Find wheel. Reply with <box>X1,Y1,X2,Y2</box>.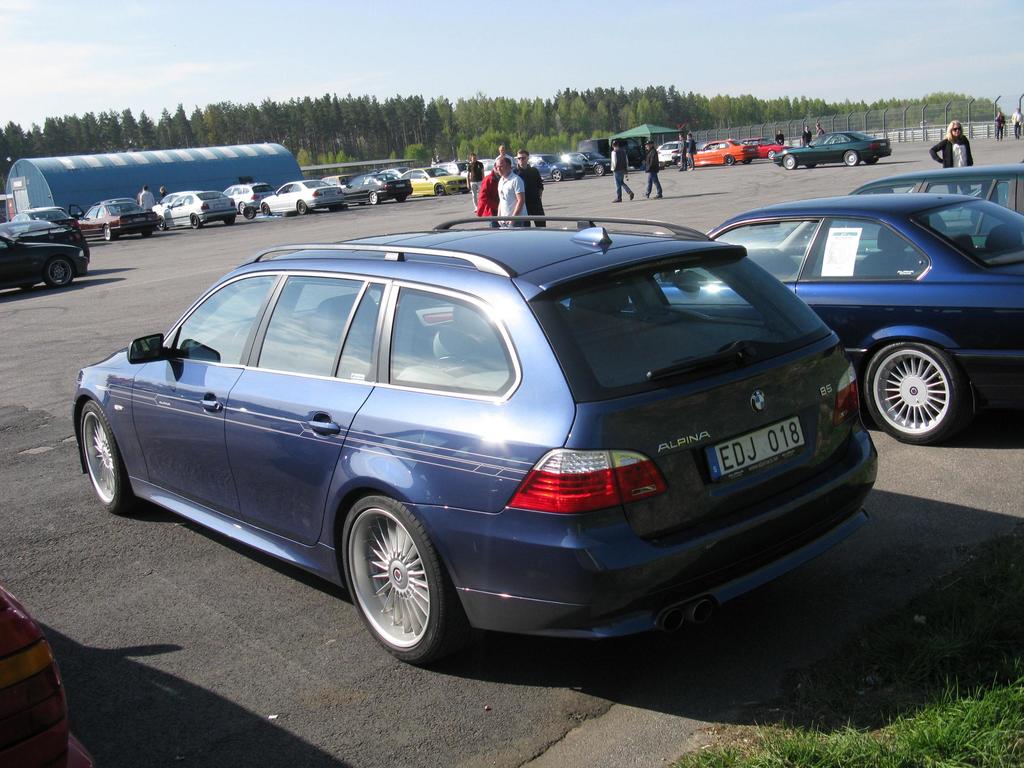
<box>676,157,687,166</box>.
